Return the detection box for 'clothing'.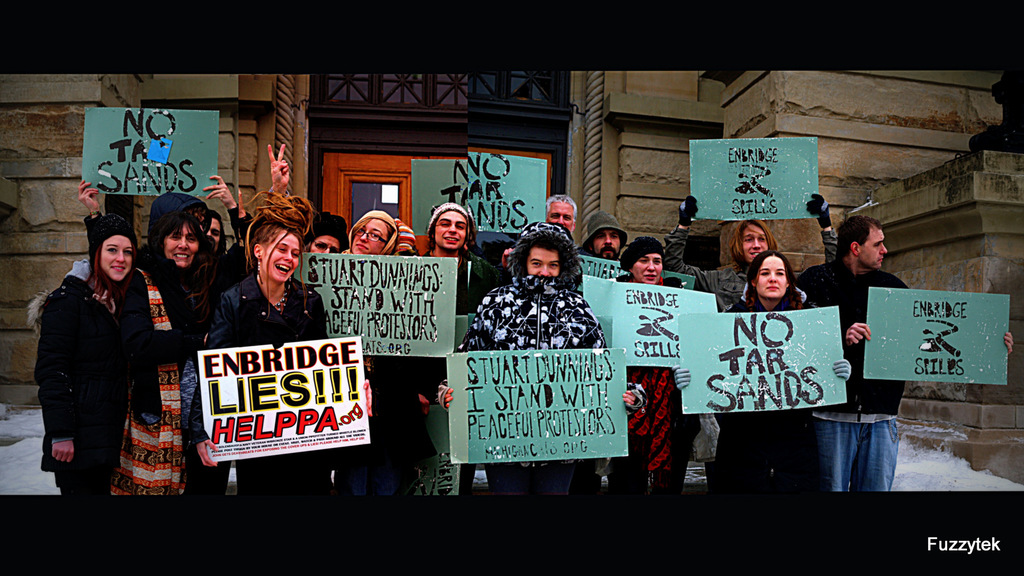
<box>633,227,710,495</box>.
